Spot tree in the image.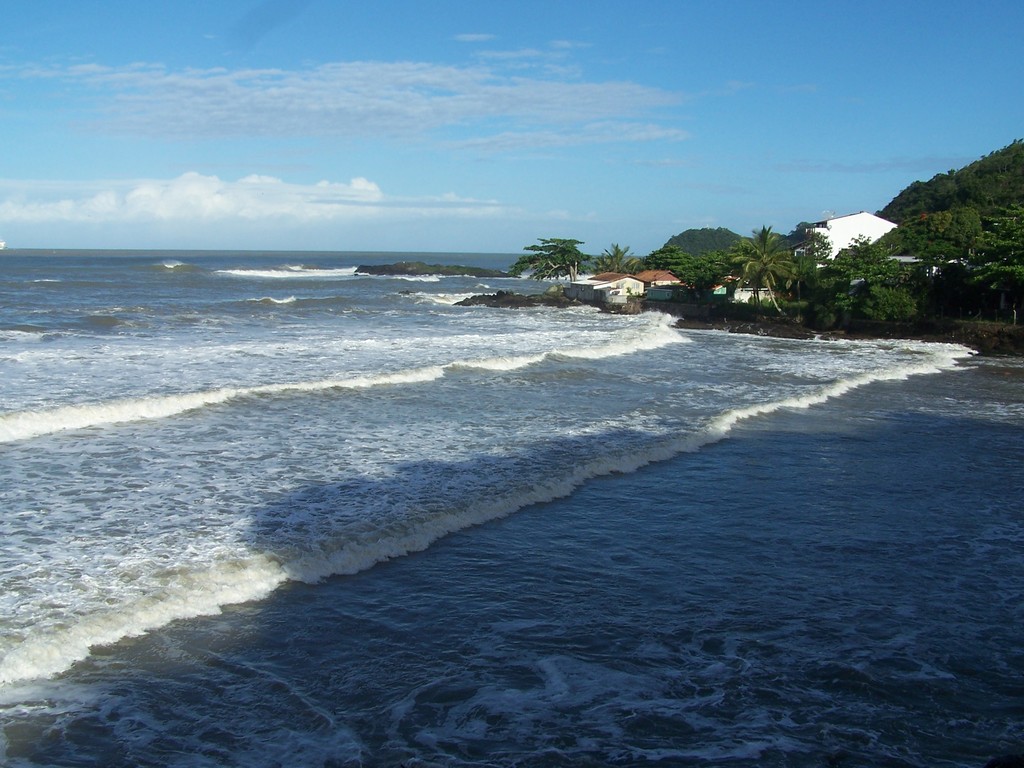
tree found at (x1=802, y1=228, x2=830, y2=278).
